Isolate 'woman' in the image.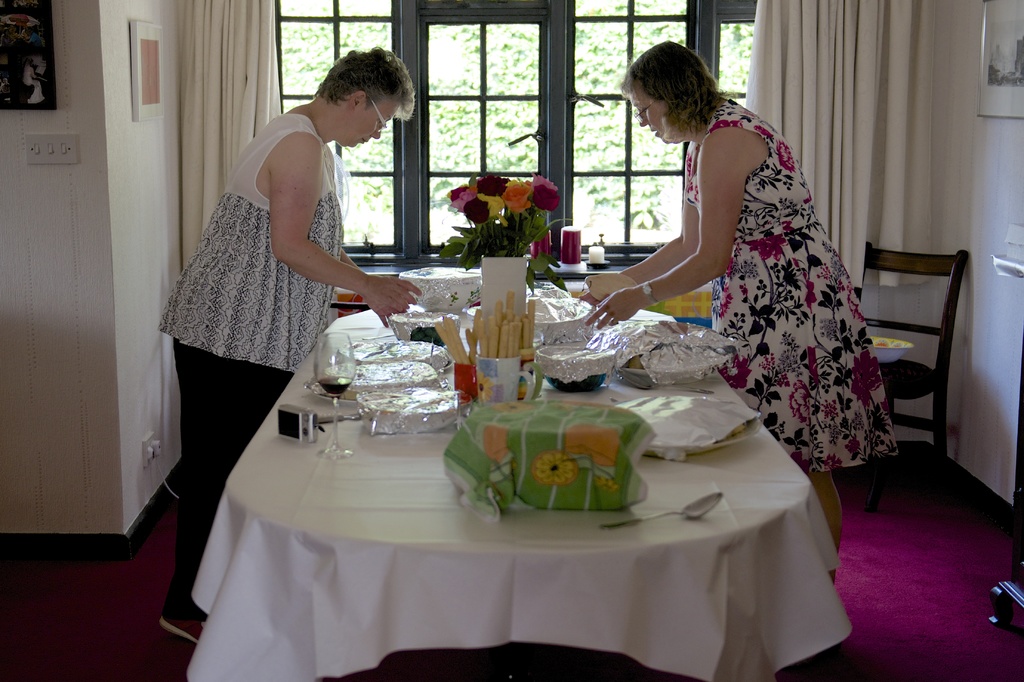
Isolated region: x1=572 y1=22 x2=919 y2=582.
